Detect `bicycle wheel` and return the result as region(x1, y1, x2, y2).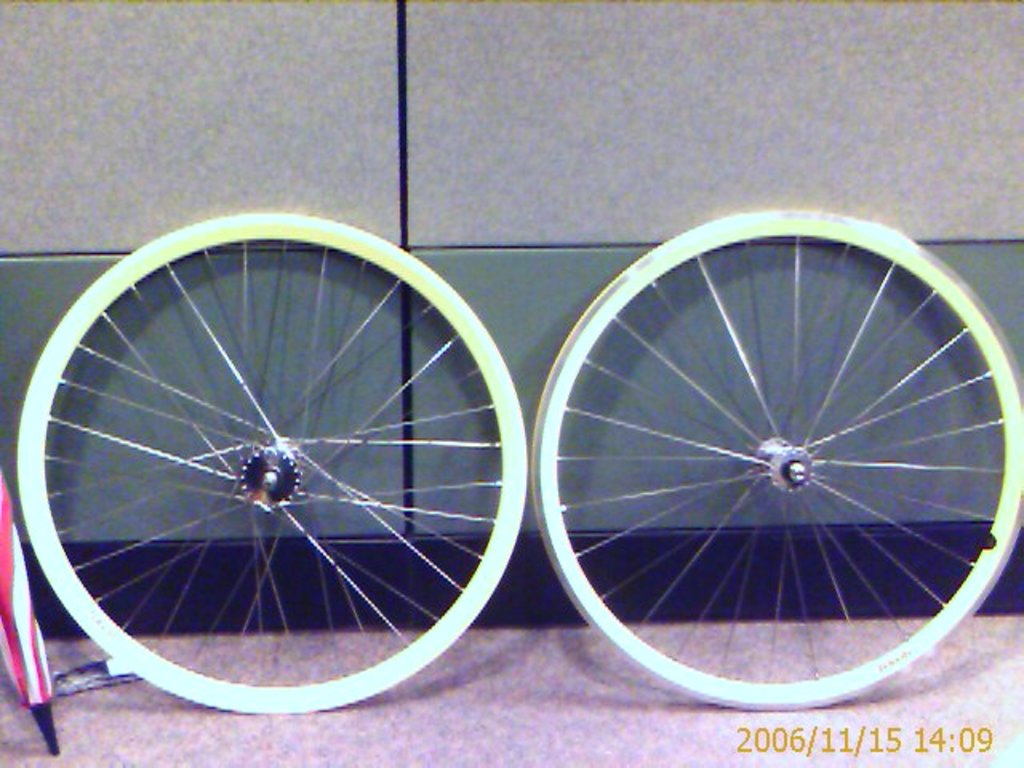
region(14, 224, 522, 722).
